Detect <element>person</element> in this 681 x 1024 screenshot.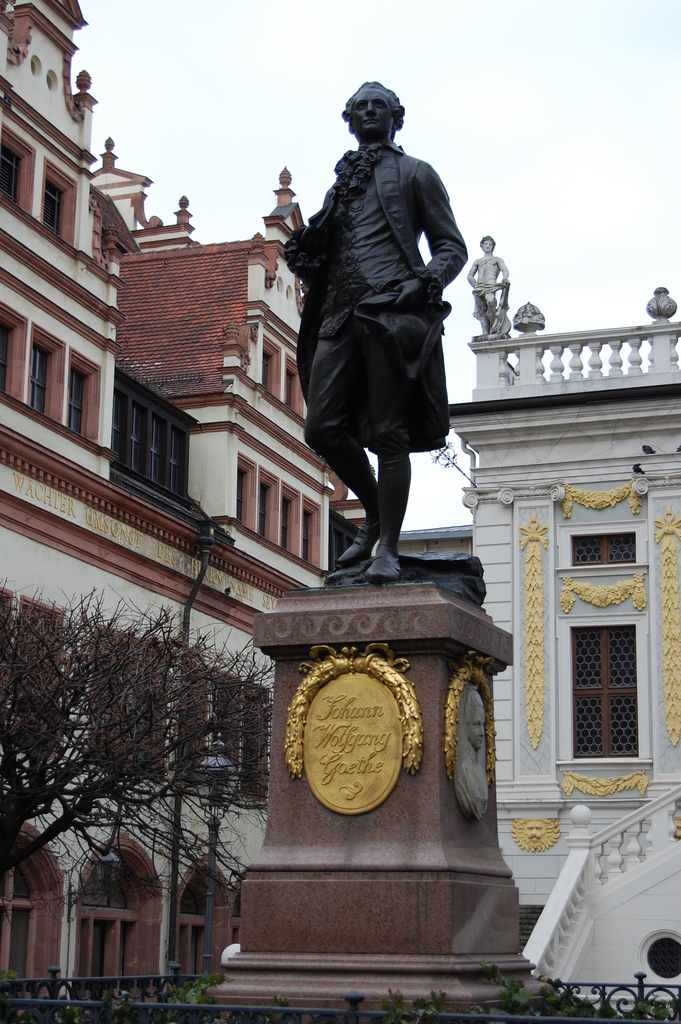
Detection: box=[283, 83, 473, 582].
